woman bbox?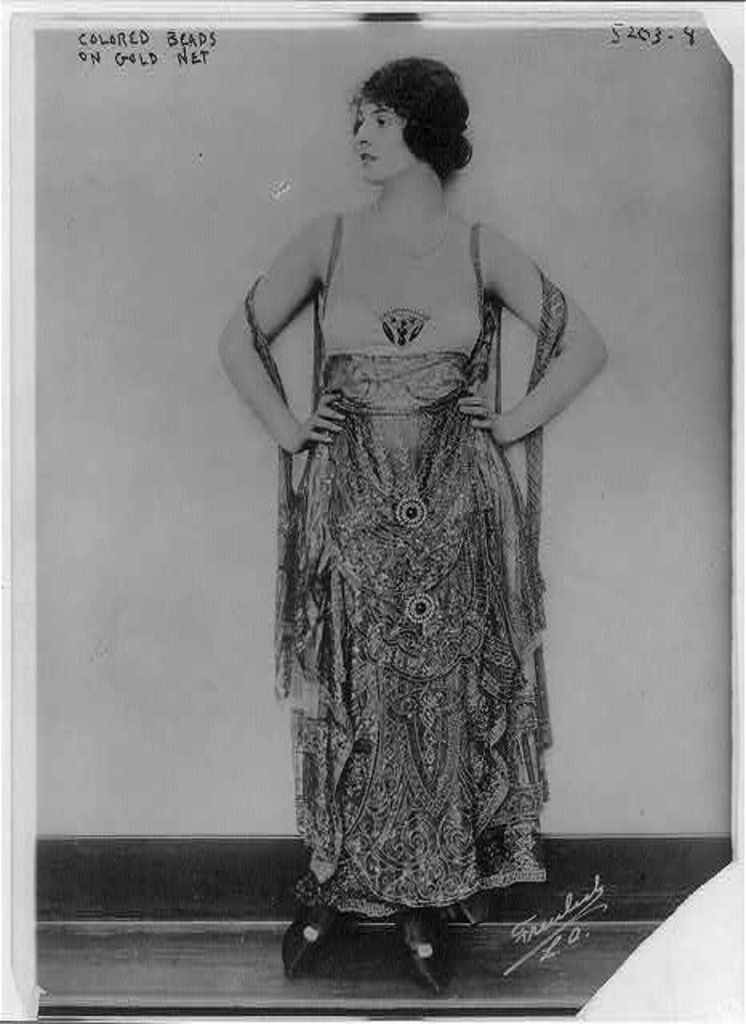
x1=237, y1=96, x2=599, y2=971
